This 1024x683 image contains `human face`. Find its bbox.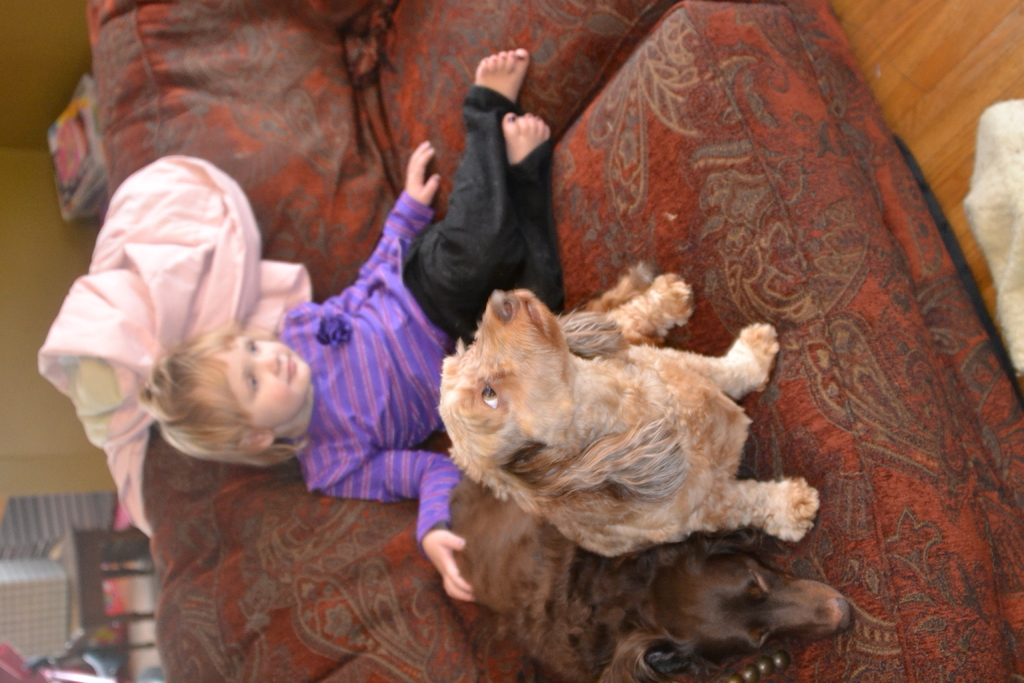
left=207, top=334, right=314, bottom=434.
